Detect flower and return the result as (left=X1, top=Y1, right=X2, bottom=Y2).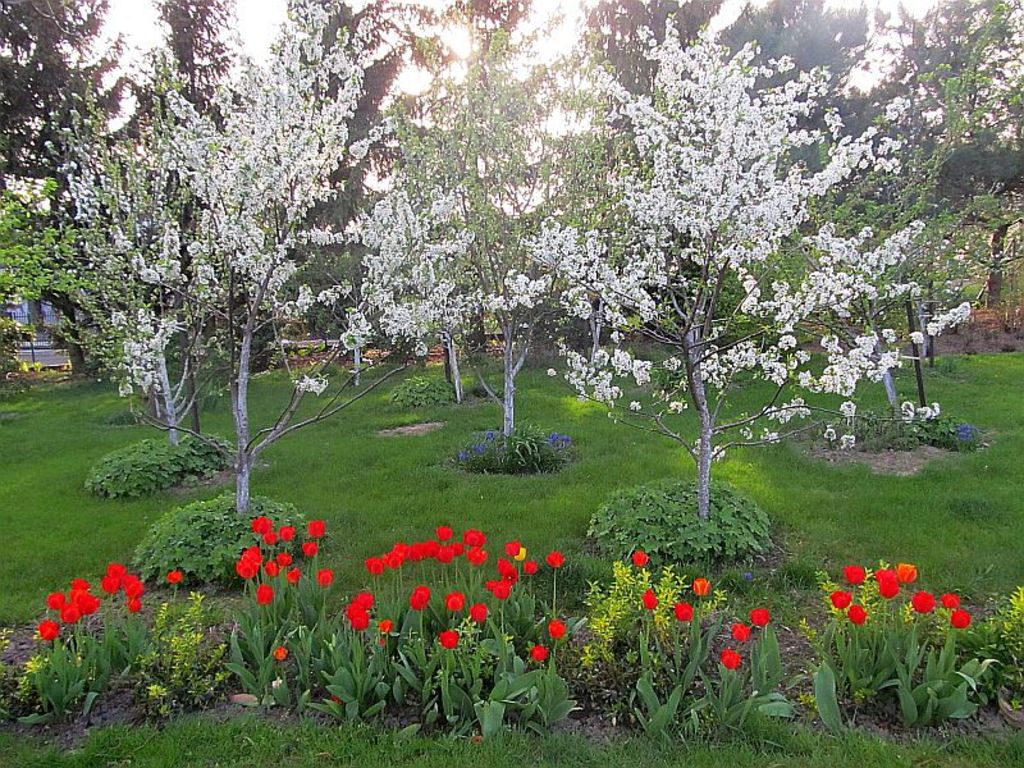
(left=832, top=591, right=855, bottom=613).
